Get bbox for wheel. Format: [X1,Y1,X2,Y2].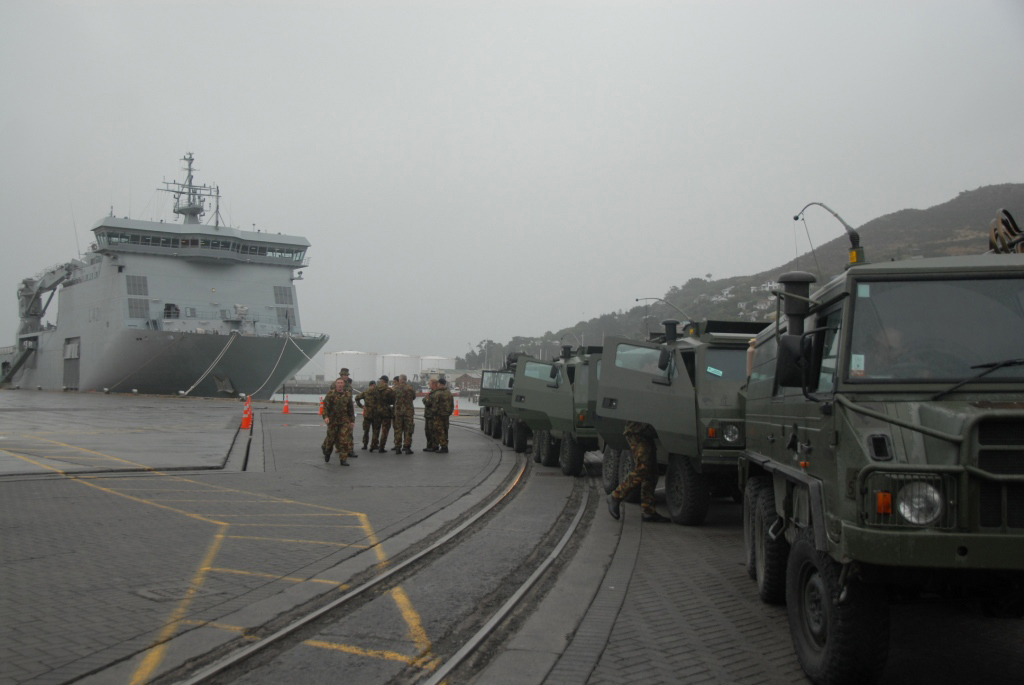
[541,430,552,465].
